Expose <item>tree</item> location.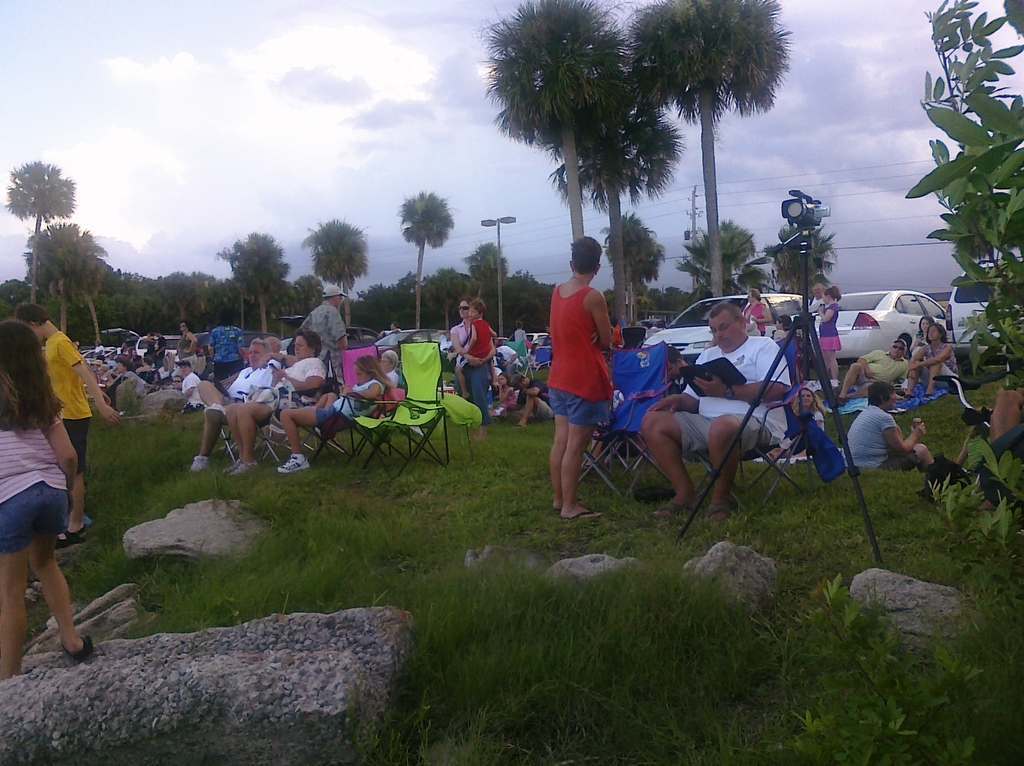
Exposed at l=597, t=203, r=668, b=329.
